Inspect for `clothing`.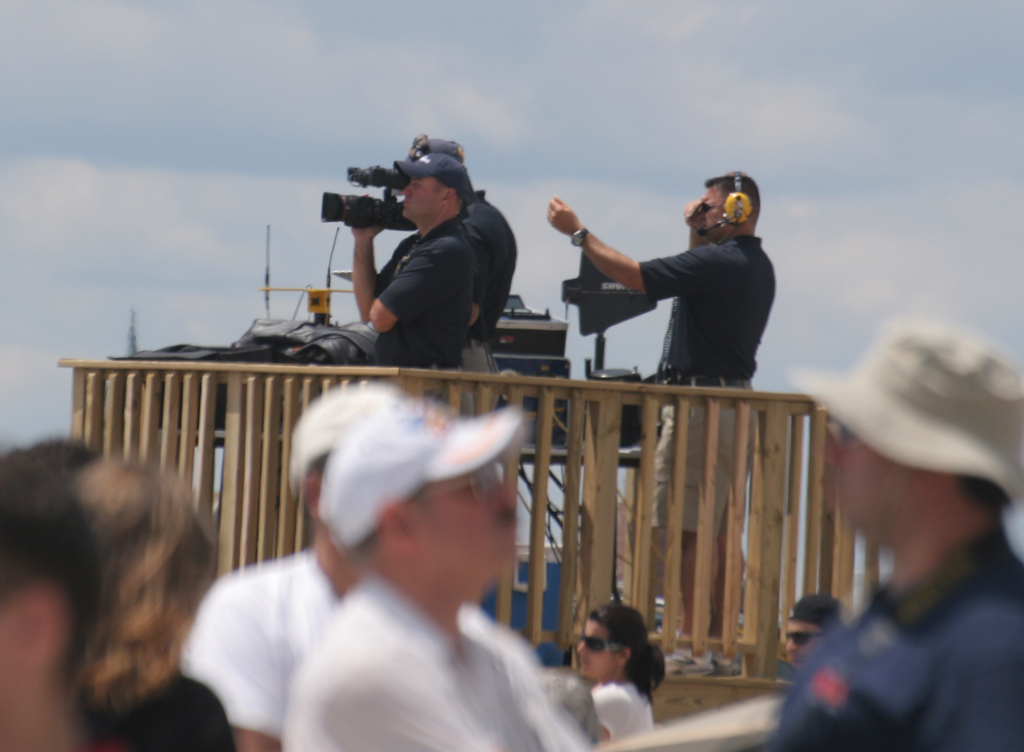
Inspection: rect(284, 564, 609, 751).
